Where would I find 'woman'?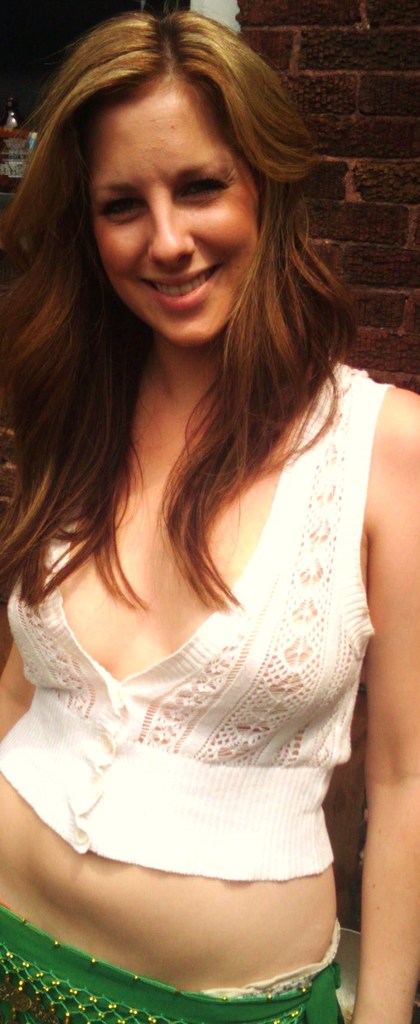
At [0,12,419,1023].
